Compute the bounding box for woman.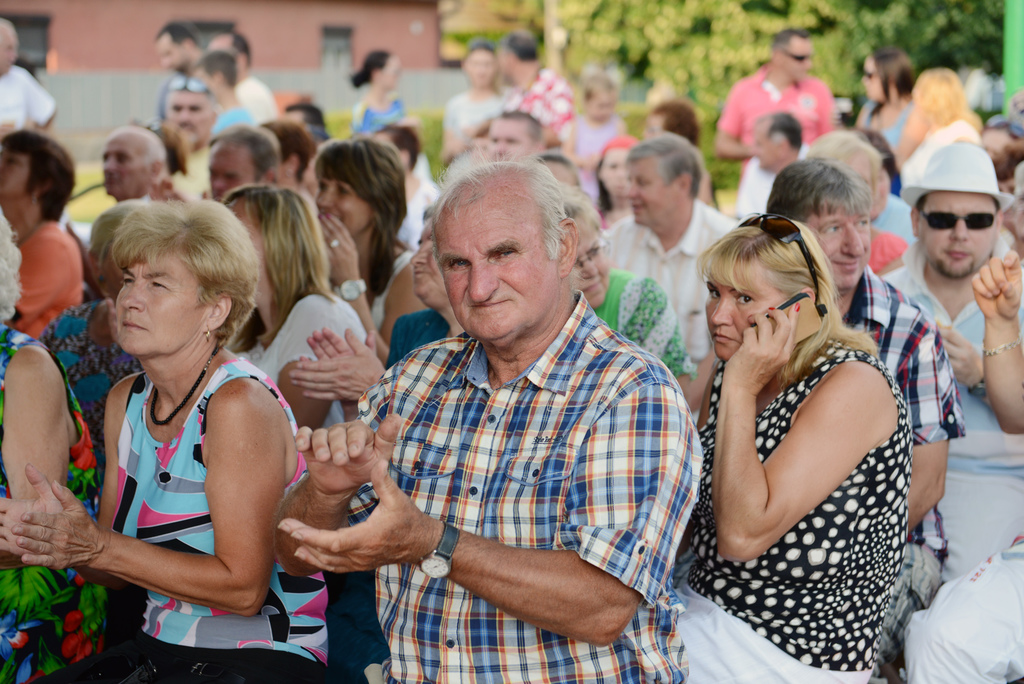
350,48,417,138.
